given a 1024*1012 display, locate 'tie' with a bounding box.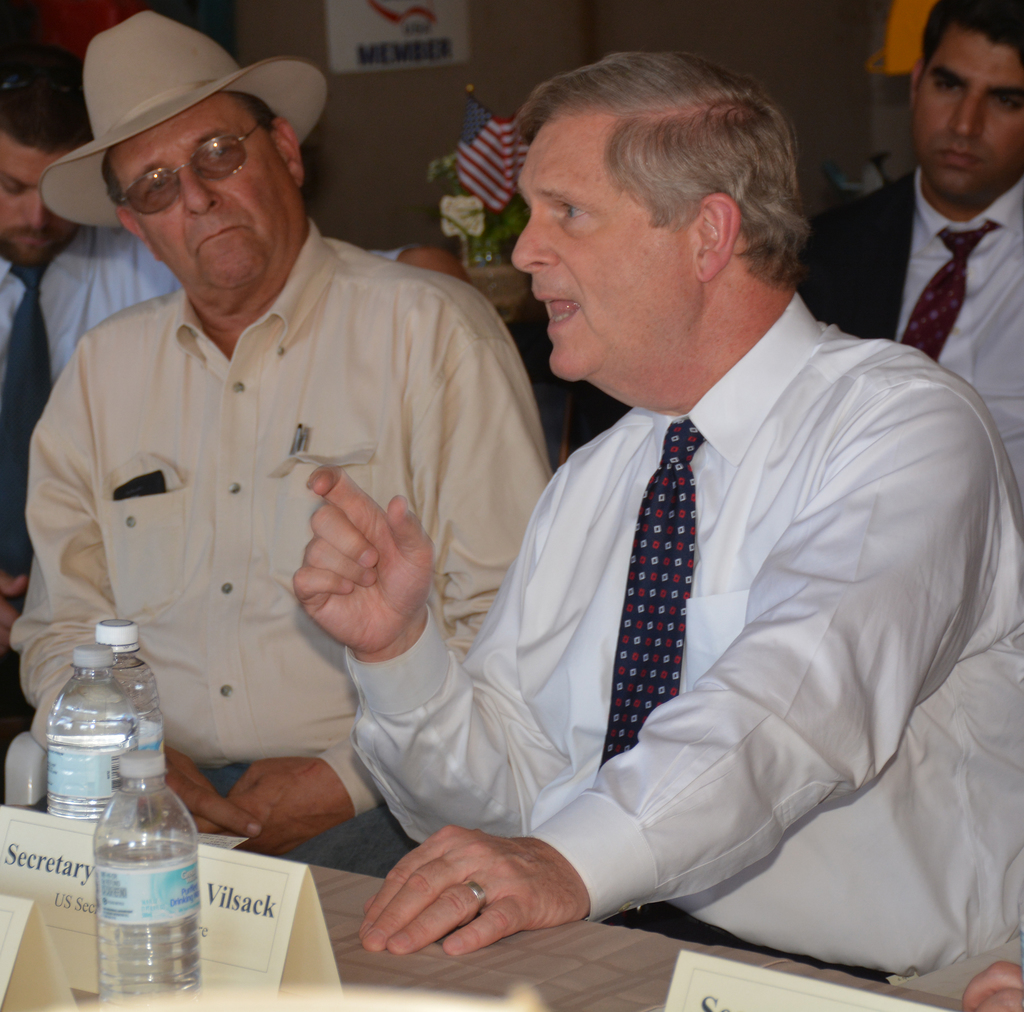
Located: x1=899 y1=214 x2=996 y2=366.
